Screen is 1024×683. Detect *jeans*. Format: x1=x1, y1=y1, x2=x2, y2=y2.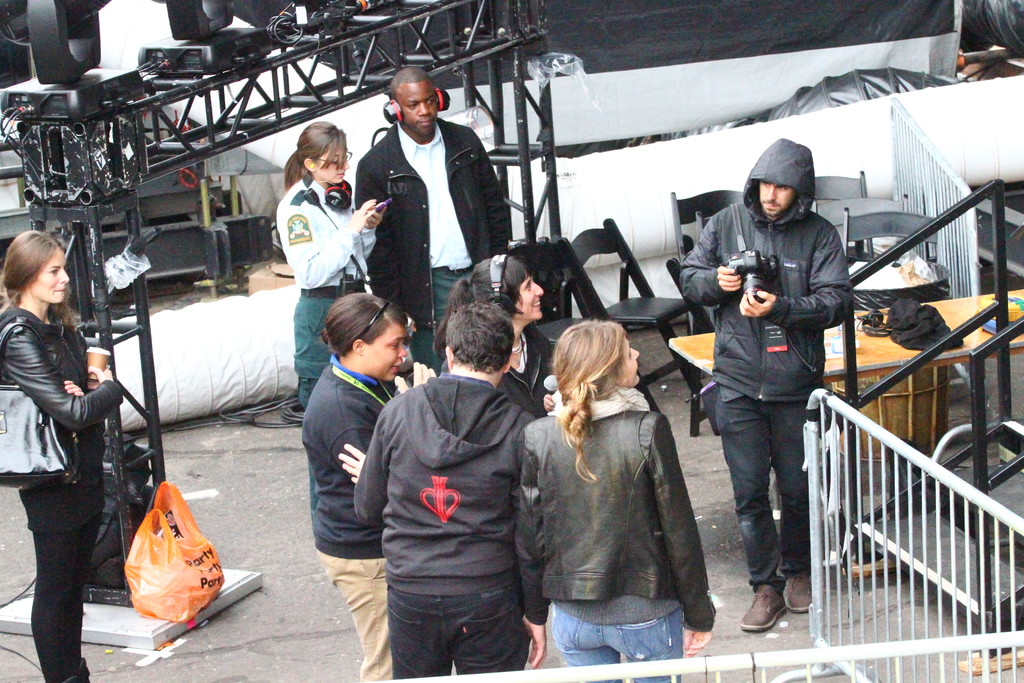
x1=540, y1=594, x2=691, y2=682.
